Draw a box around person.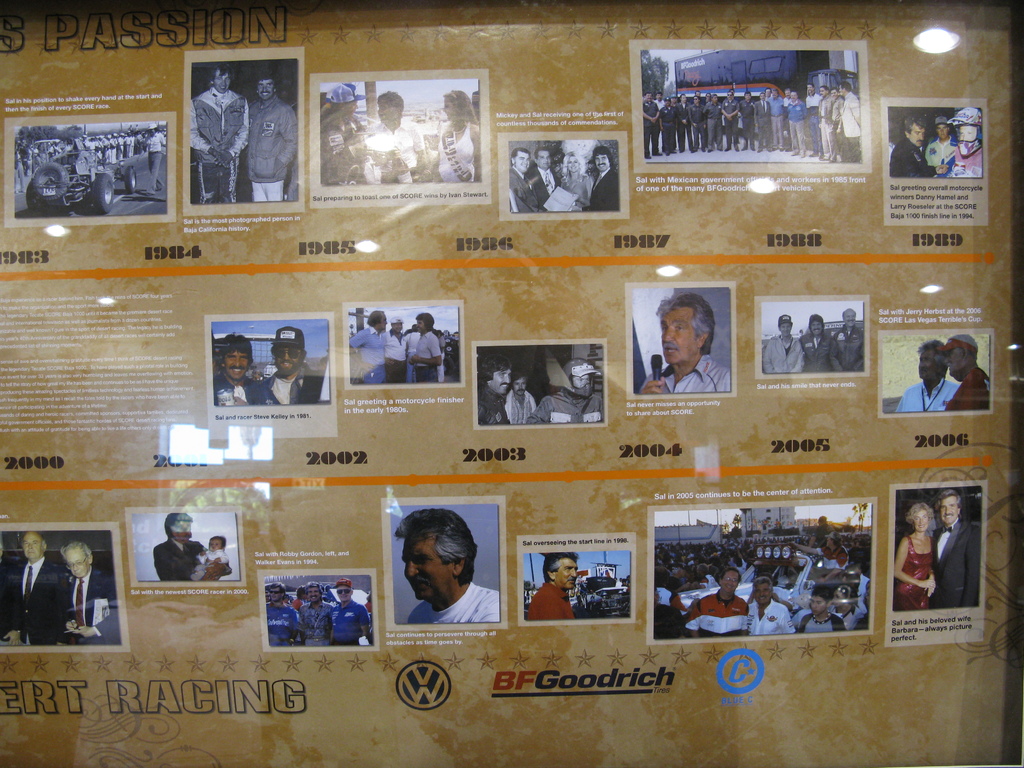
left=557, top=153, right=591, bottom=209.
